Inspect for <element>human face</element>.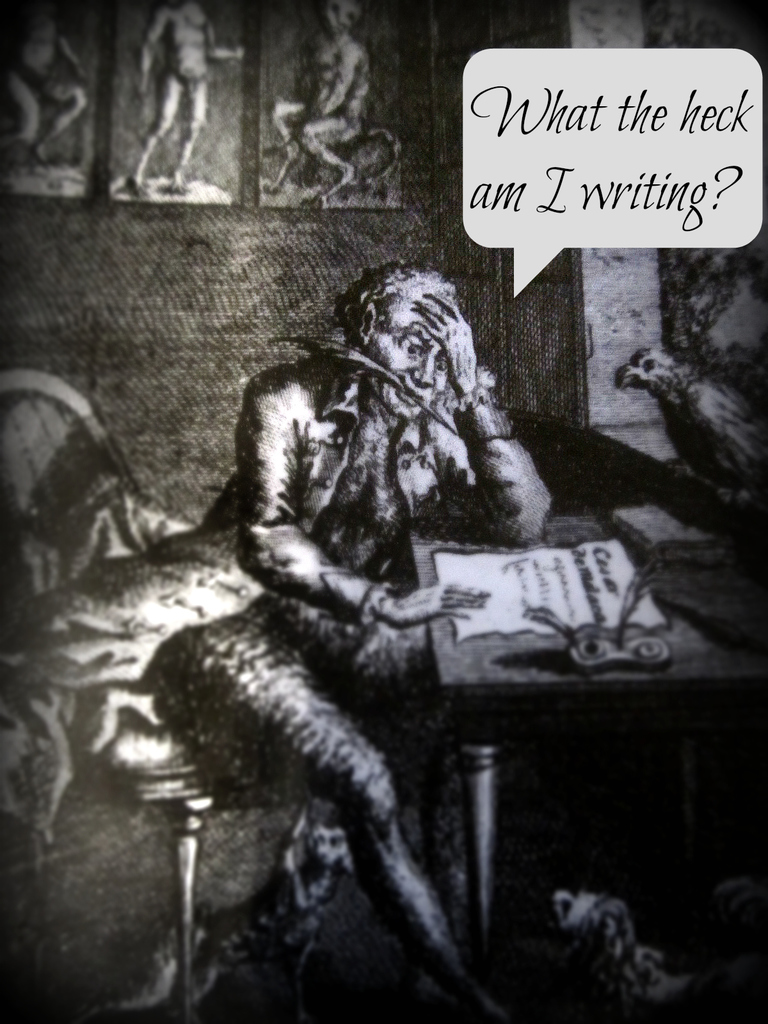
Inspection: {"x1": 376, "y1": 302, "x2": 446, "y2": 421}.
